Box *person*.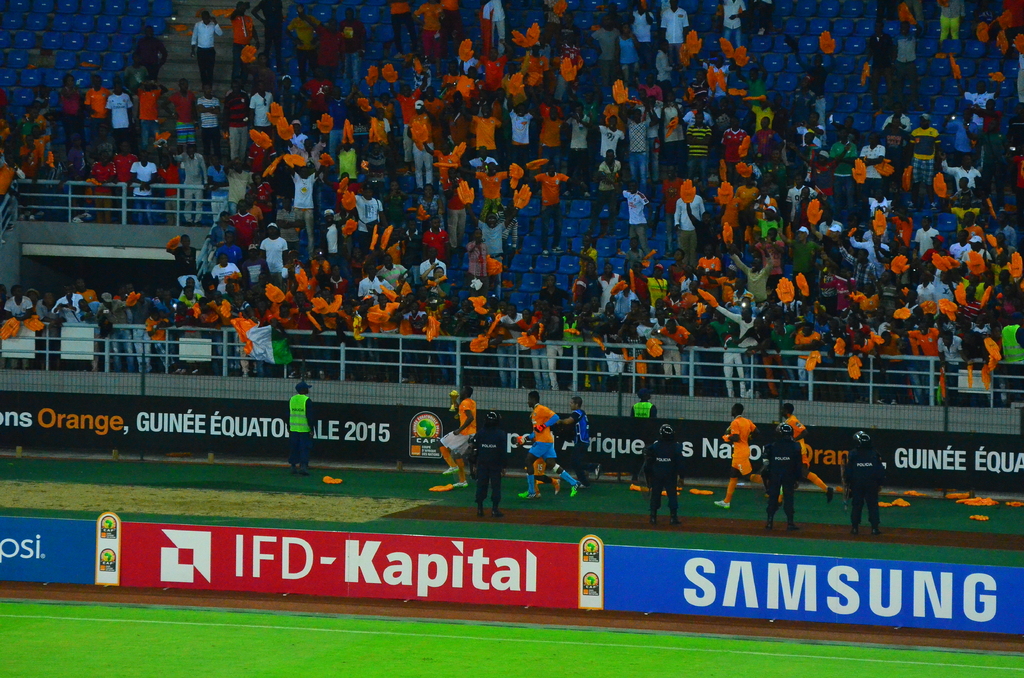
(x1=439, y1=383, x2=477, y2=487).
